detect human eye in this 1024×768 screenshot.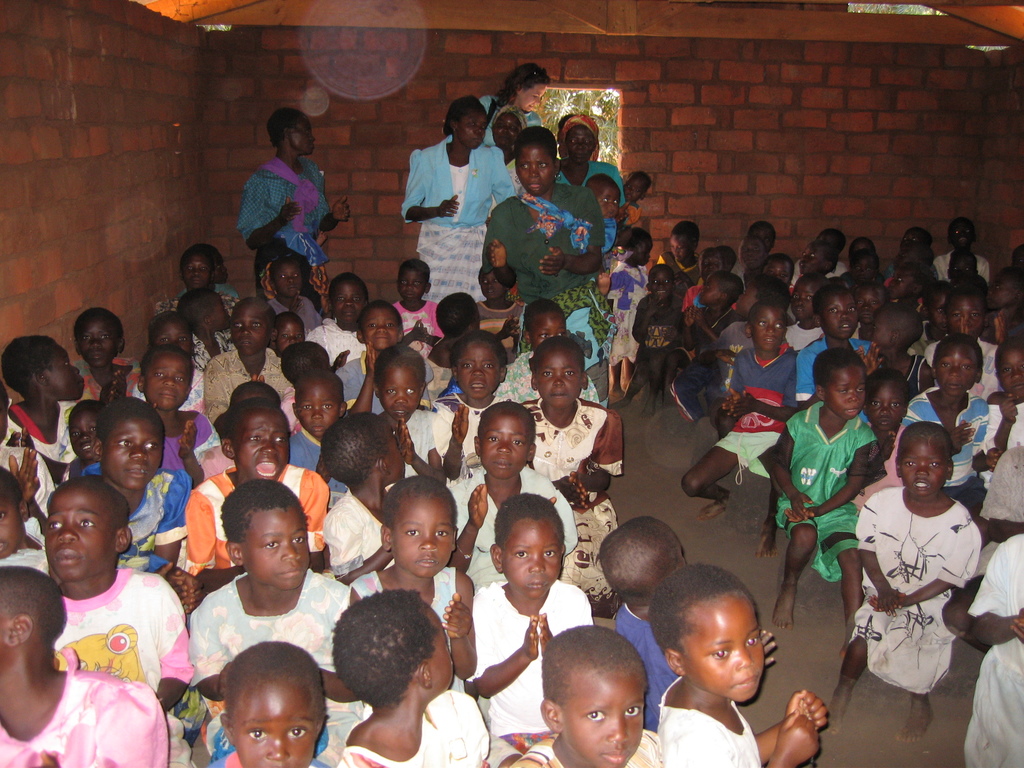
Detection: bbox=(77, 517, 95, 531).
